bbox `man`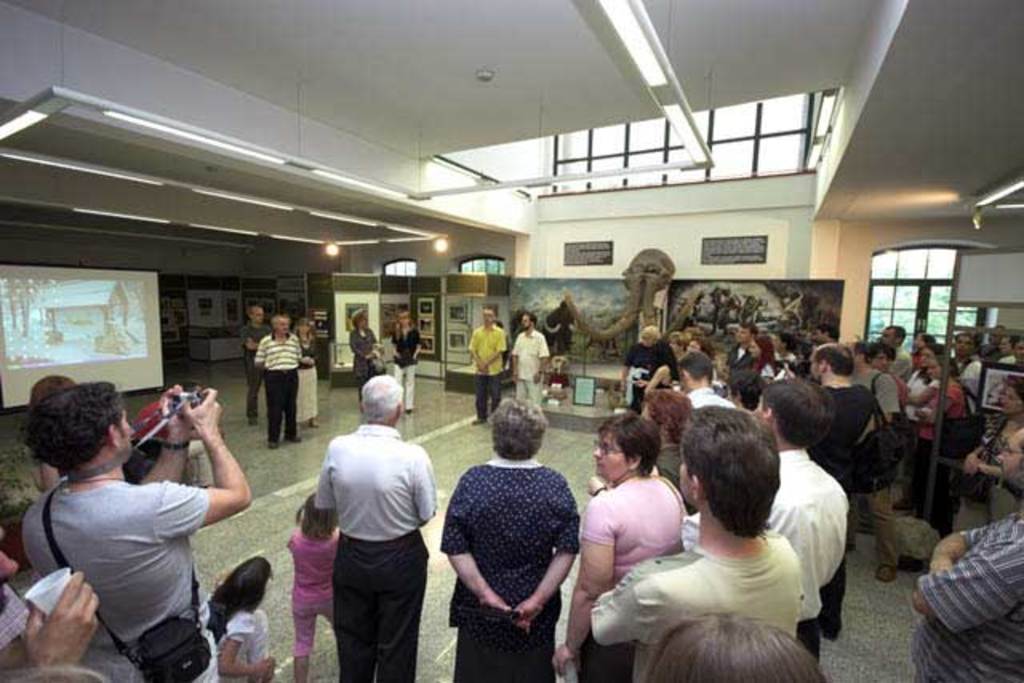
(805, 320, 842, 347)
